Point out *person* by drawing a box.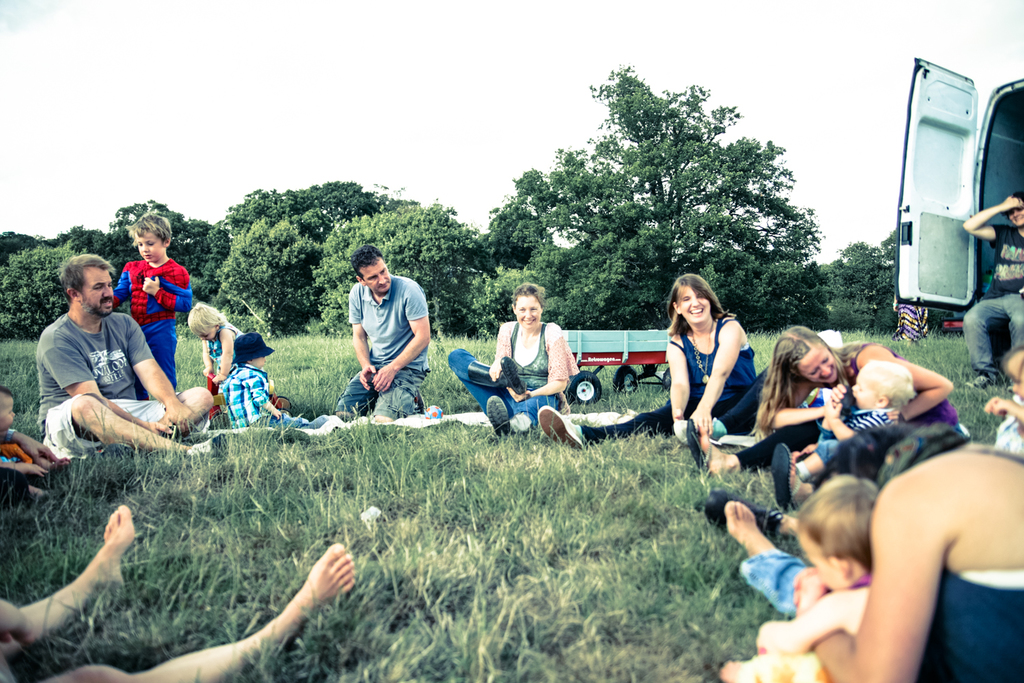
x1=787, y1=366, x2=909, y2=494.
